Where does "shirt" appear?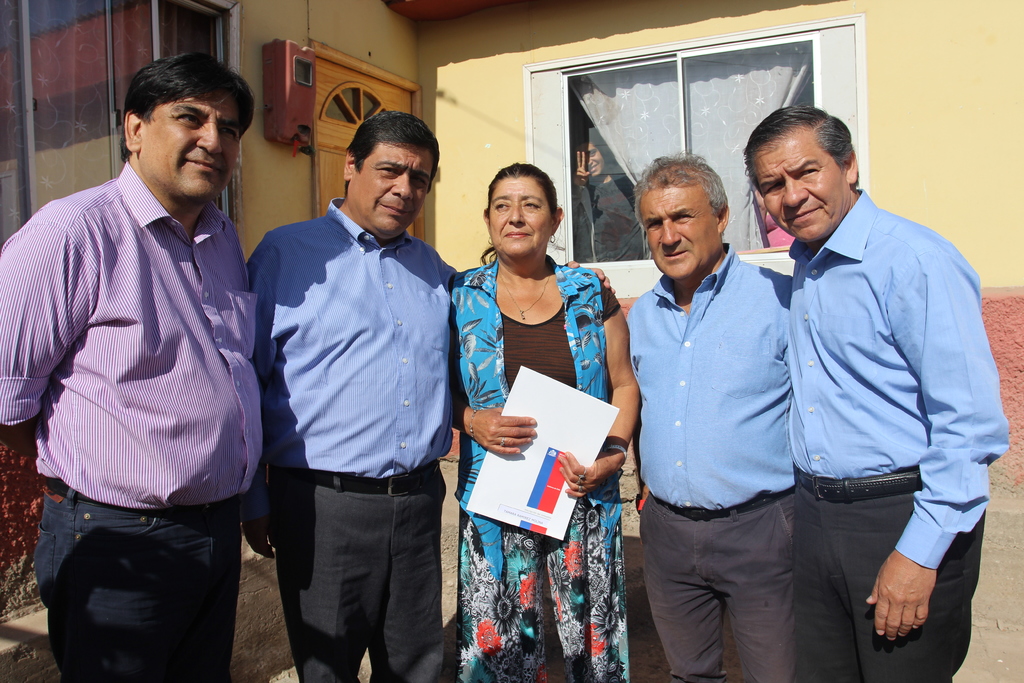
Appears at pyautogui.locateOnScreen(248, 193, 456, 502).
